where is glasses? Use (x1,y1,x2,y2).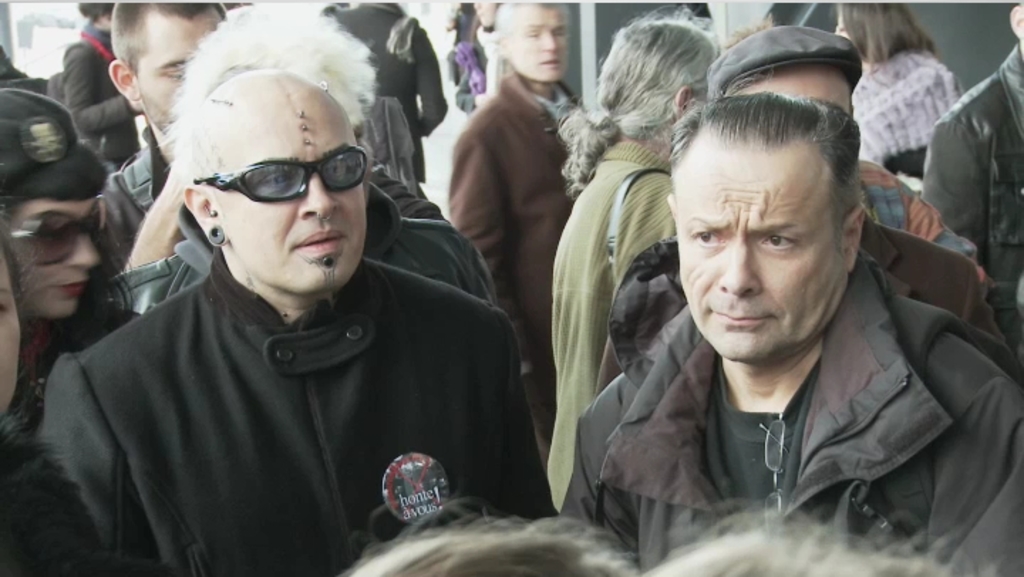
(1,196,111,269).
